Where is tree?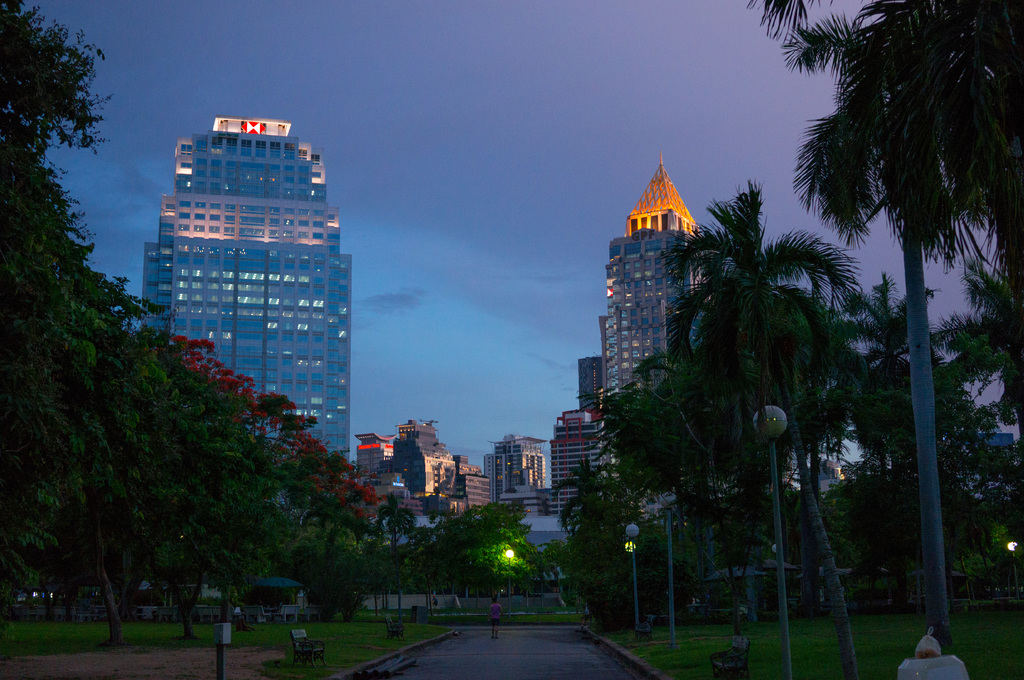
x1=850, y1=255, x2=934, y2=374.
